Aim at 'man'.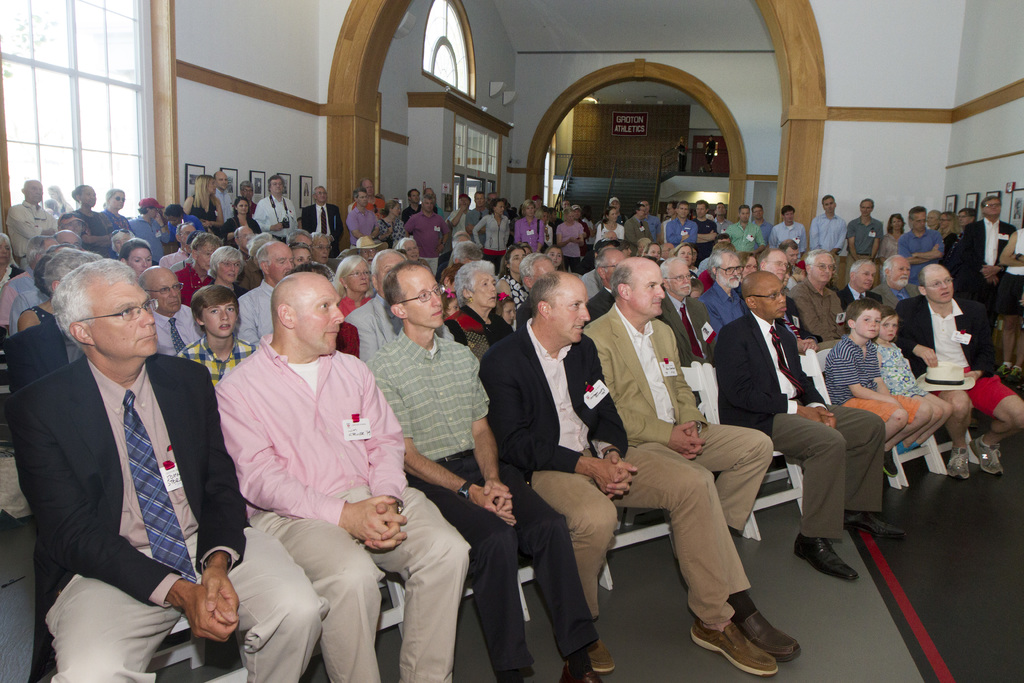
Aimed at [left=841, top=262, right=881, bottom=307].
